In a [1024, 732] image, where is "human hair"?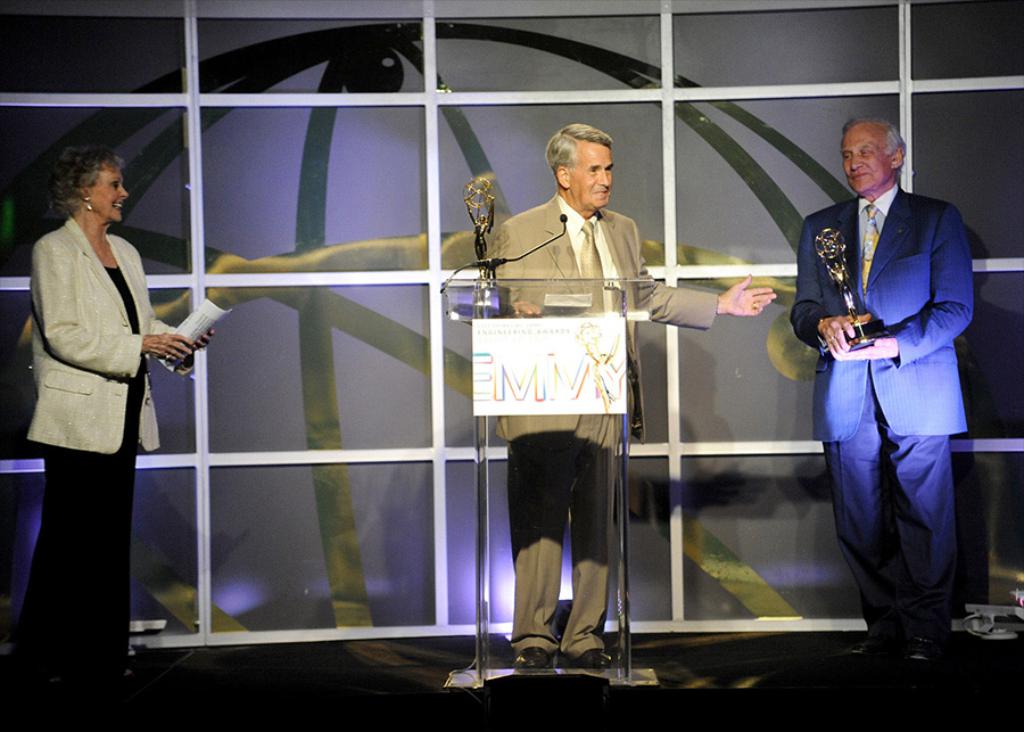
x1=843, y1=114, x2=905, y2=179.
